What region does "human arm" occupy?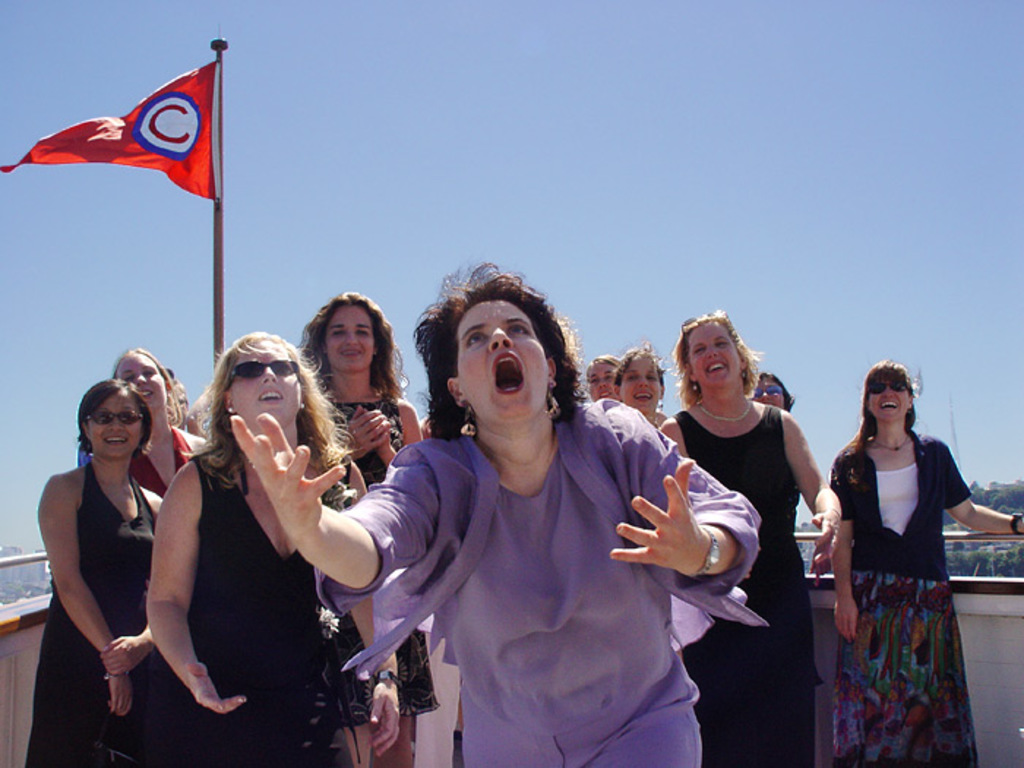
locate(335, 590, 389, 740).
